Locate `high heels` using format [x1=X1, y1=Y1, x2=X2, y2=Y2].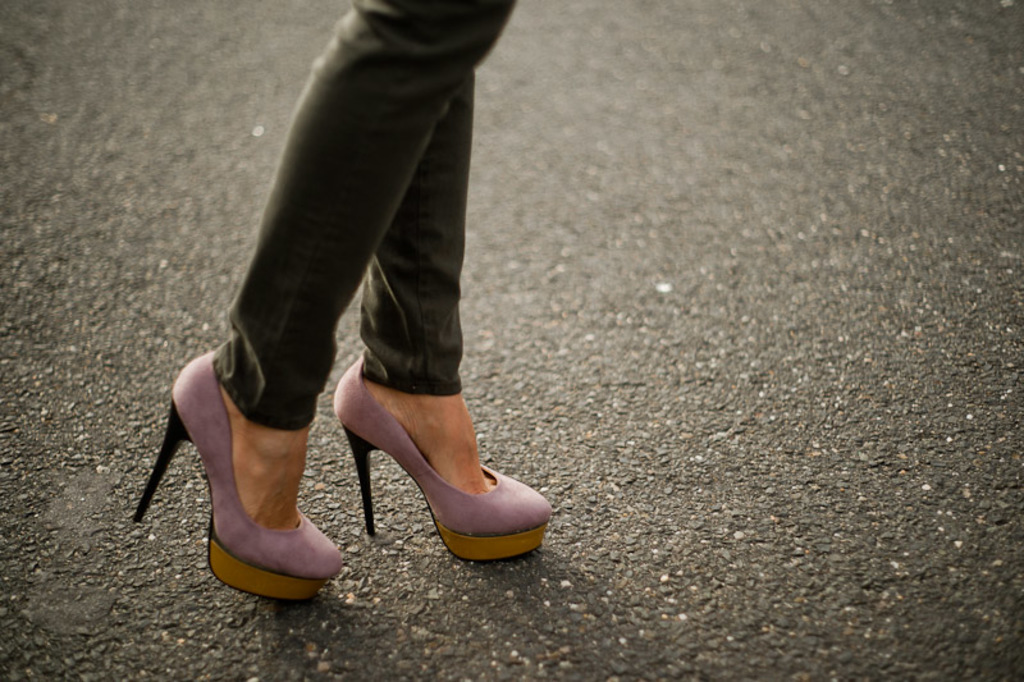
[x1=140, y1=339, x2=343, y2=605].
